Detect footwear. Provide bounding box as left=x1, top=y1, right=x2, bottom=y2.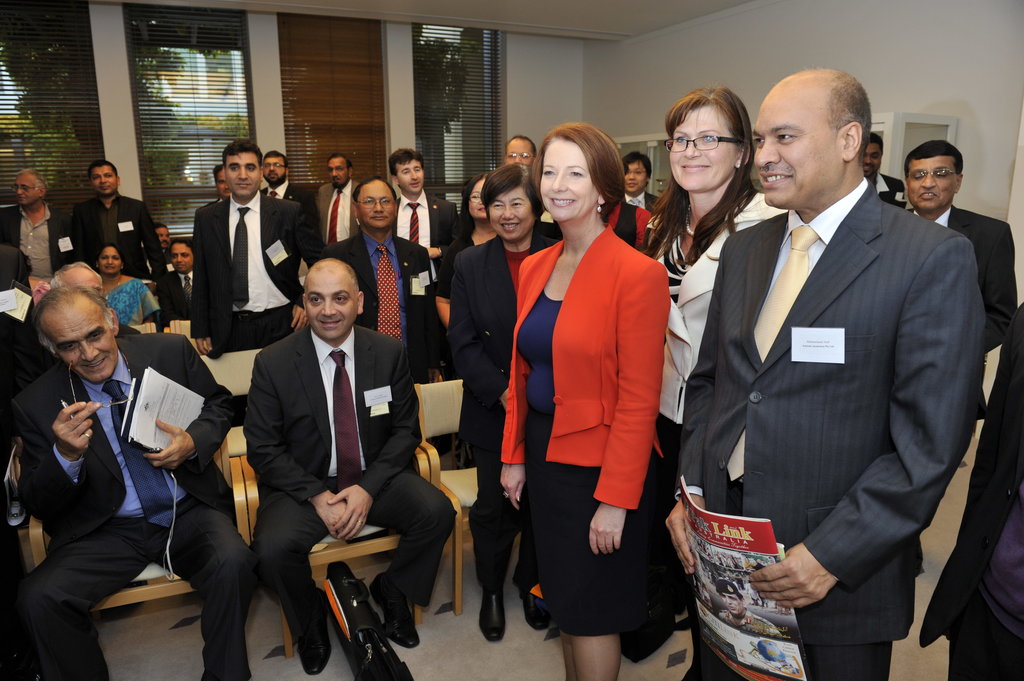
left=479, top=576, right=504, bottom=640.
